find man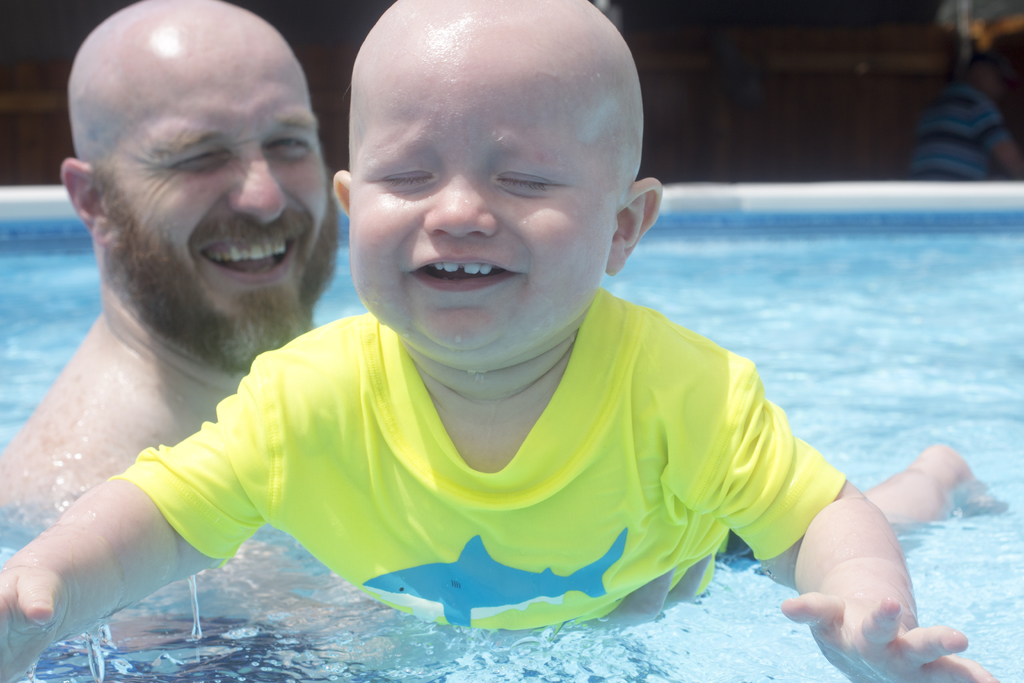
region(17, 3, 380, 582)
